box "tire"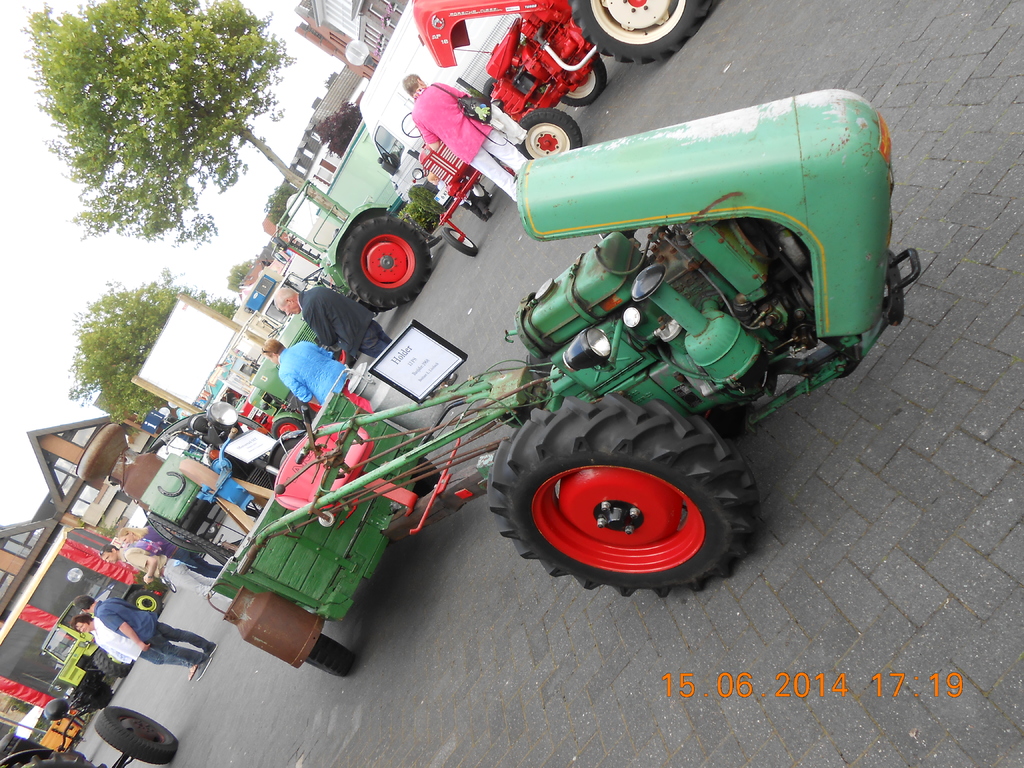
<region>127, 588, 166, 616</region>
